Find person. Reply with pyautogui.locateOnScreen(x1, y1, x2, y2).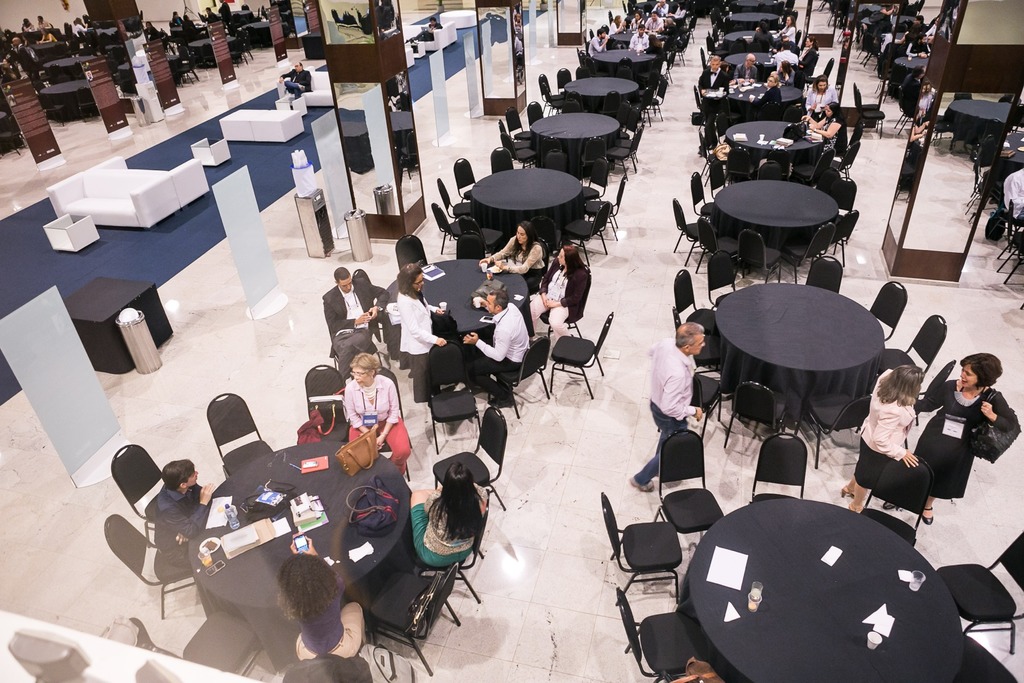
pyautogui.locateOnScreen(794, 35, 819, 79).
